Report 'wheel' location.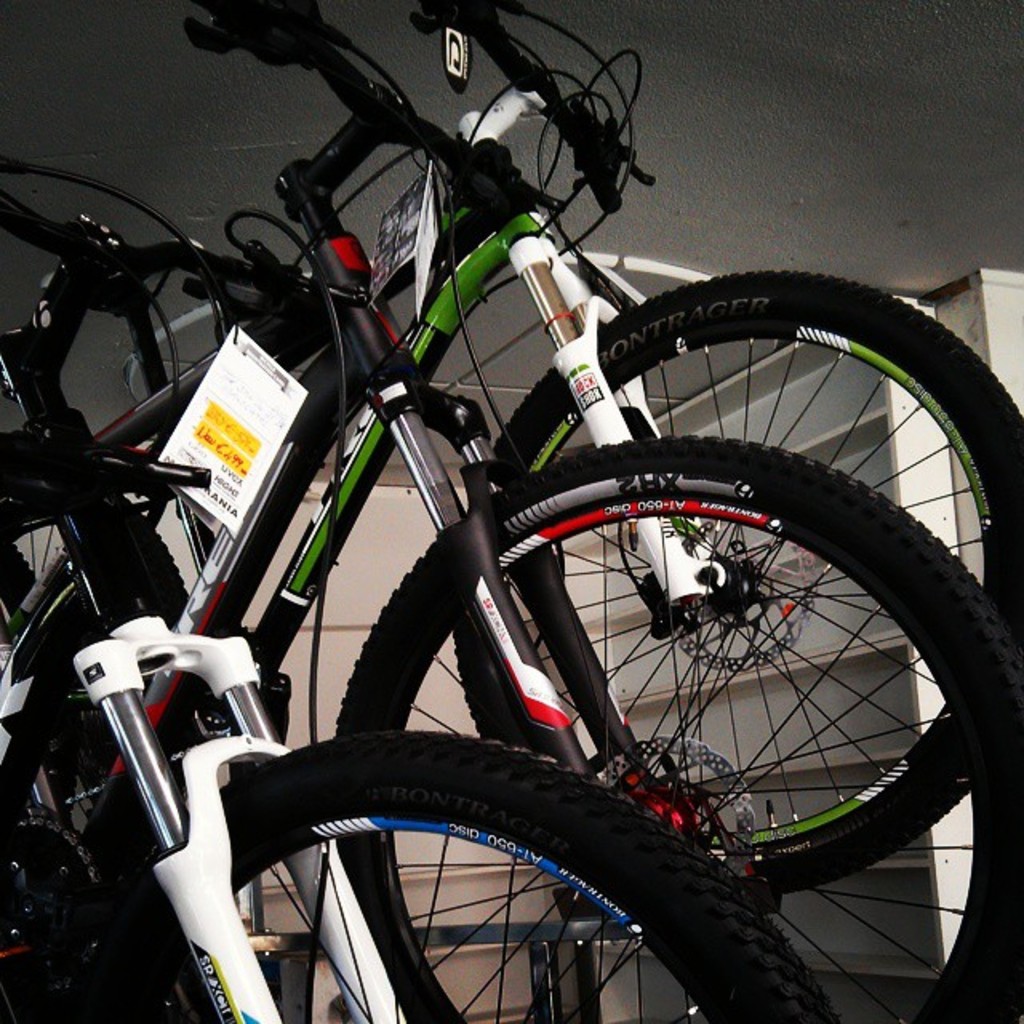
Report: crop(453, 267, 1022, 902).
